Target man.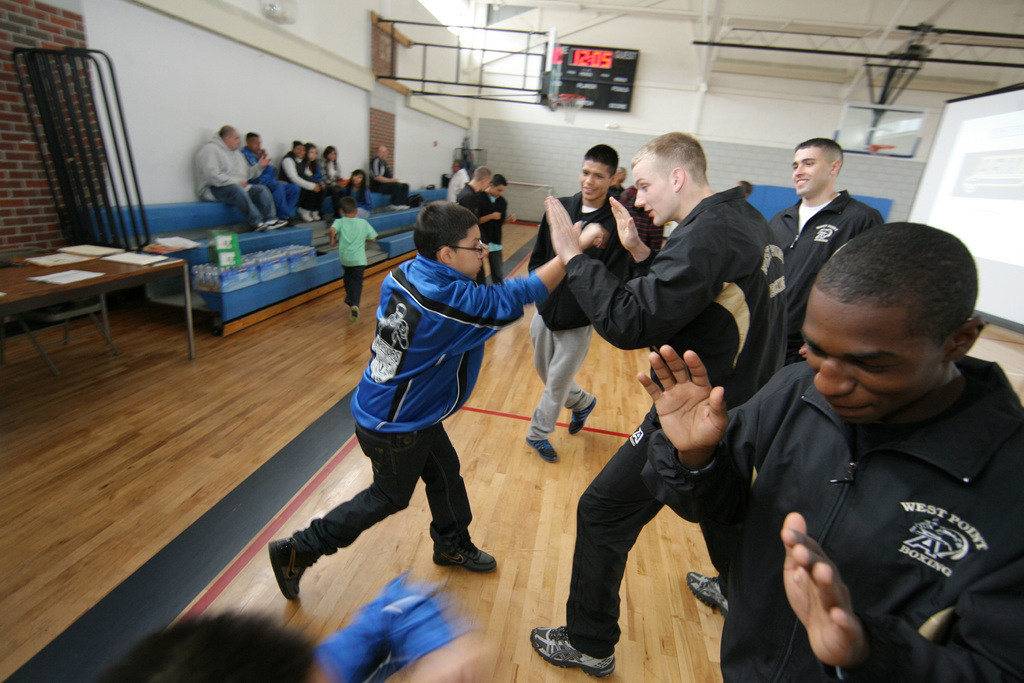
Target region: 539, 128, 797, 682.
